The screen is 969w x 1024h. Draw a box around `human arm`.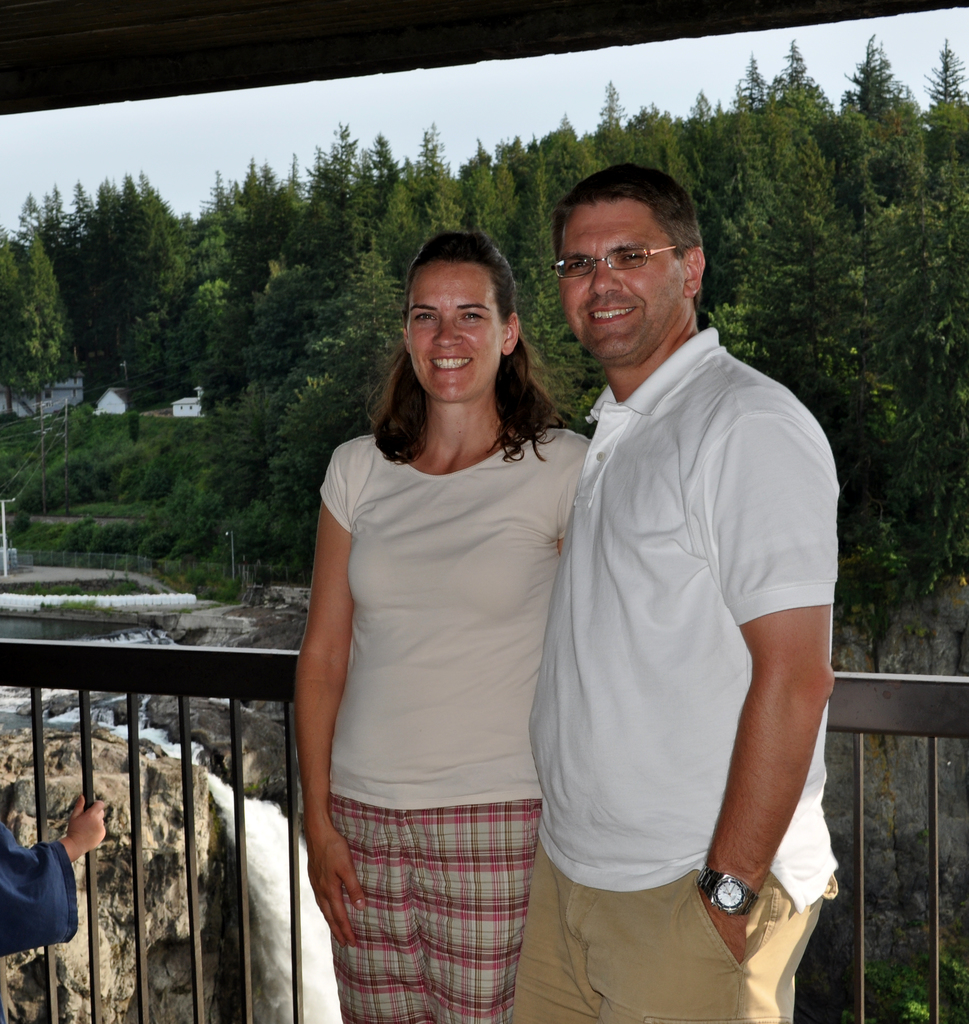
box=[698, 408, 839, 962].
